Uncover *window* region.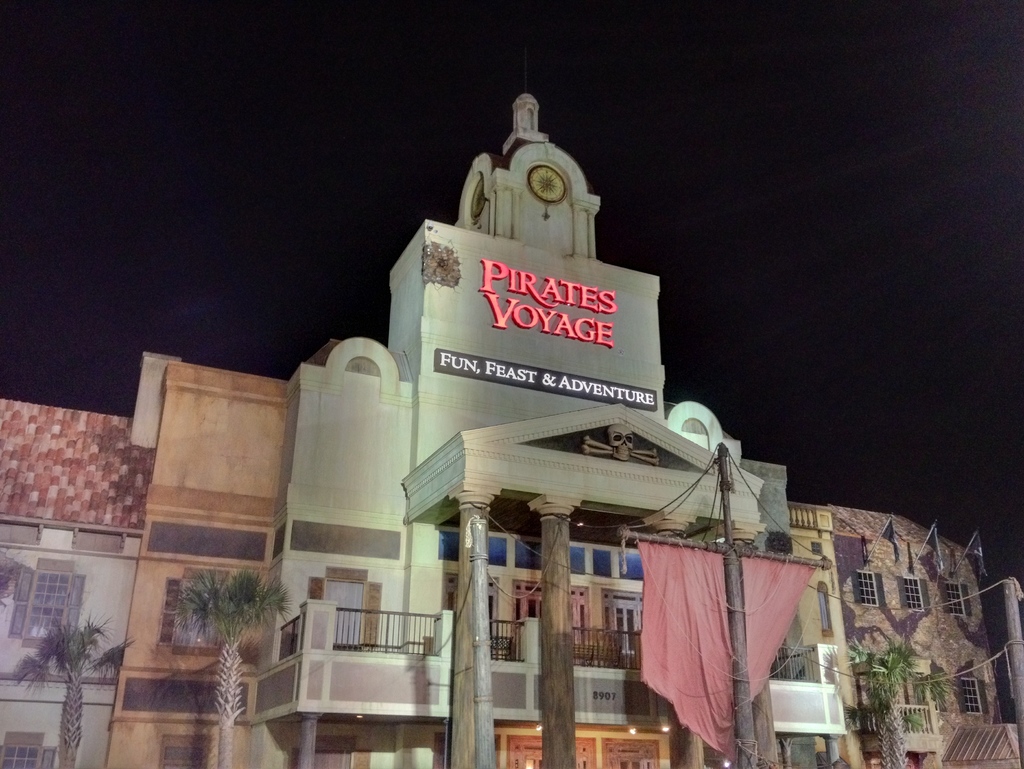
Uncovered: {"x1": 942, "y1": 585, "x2": 964, "y2": 614}.
